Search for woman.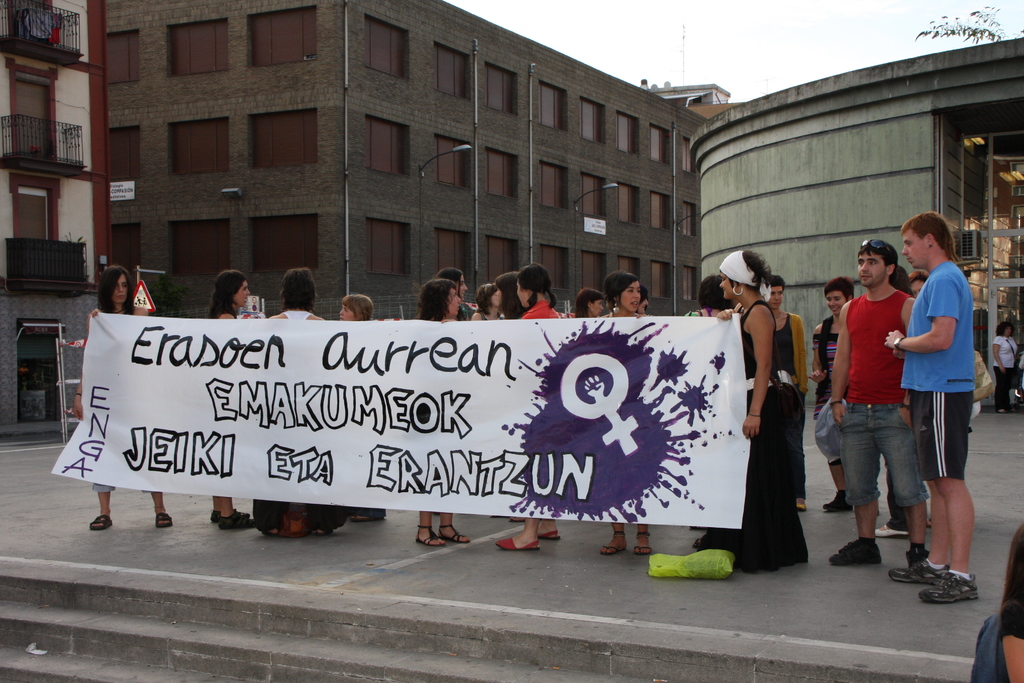
Found at box=[412, 279, 472, 550].
